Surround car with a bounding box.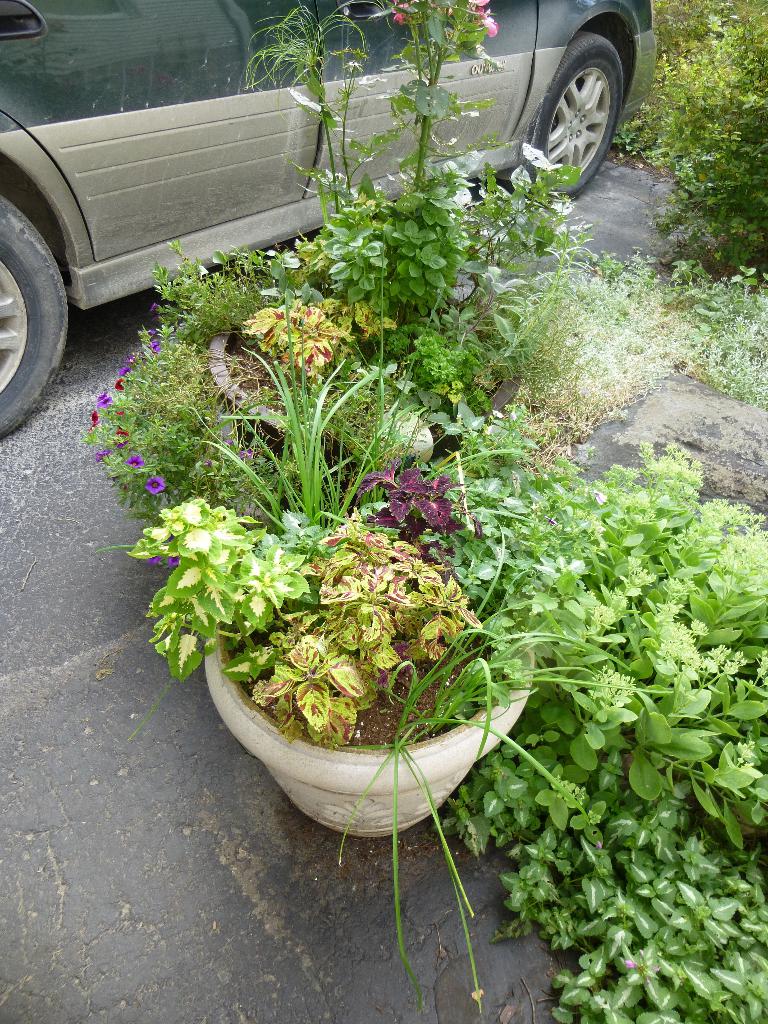
bbox=(0, 0, 662, 437).
